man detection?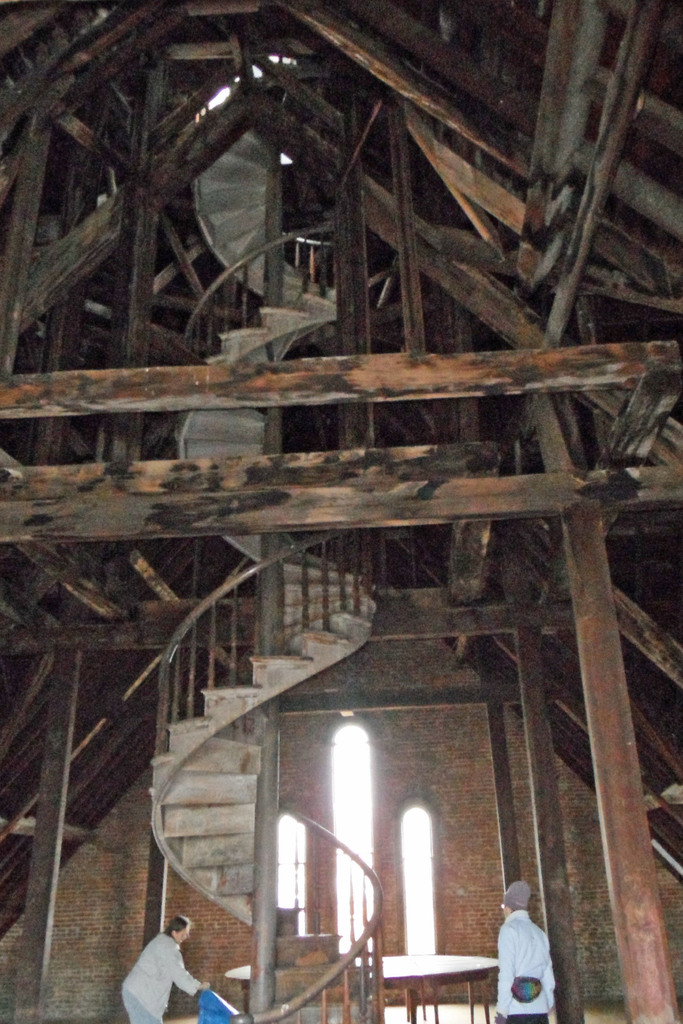
BBox(492, 886, 574, 1018)
